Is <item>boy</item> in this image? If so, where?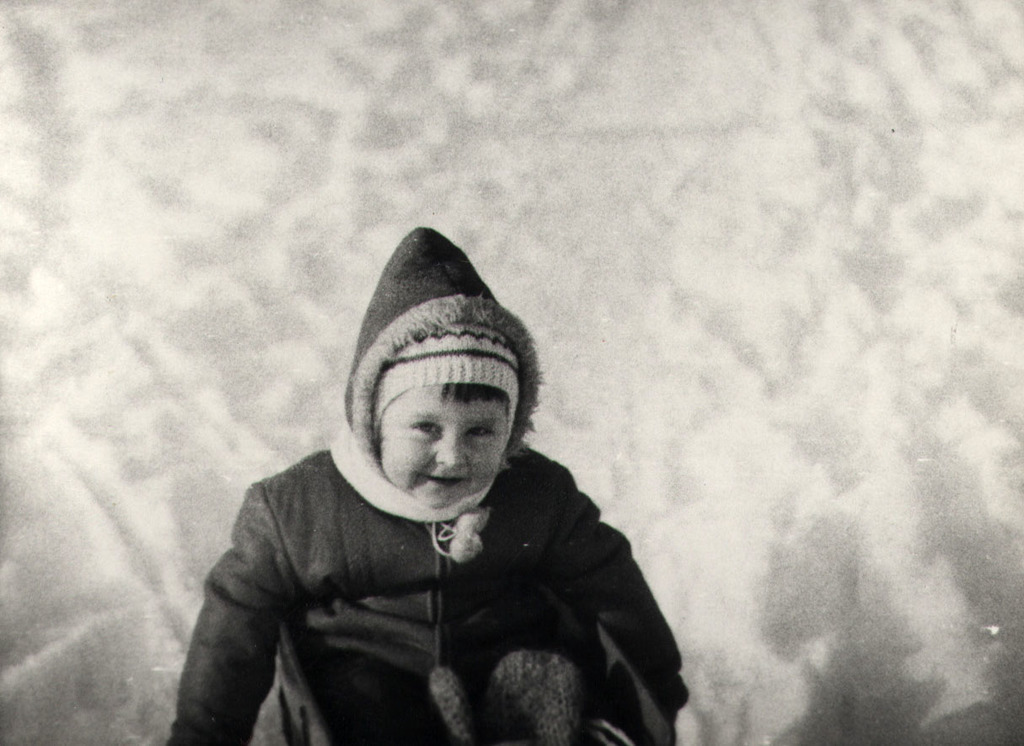
Yes, at left=180, top=236, right=689, bottom=745.
